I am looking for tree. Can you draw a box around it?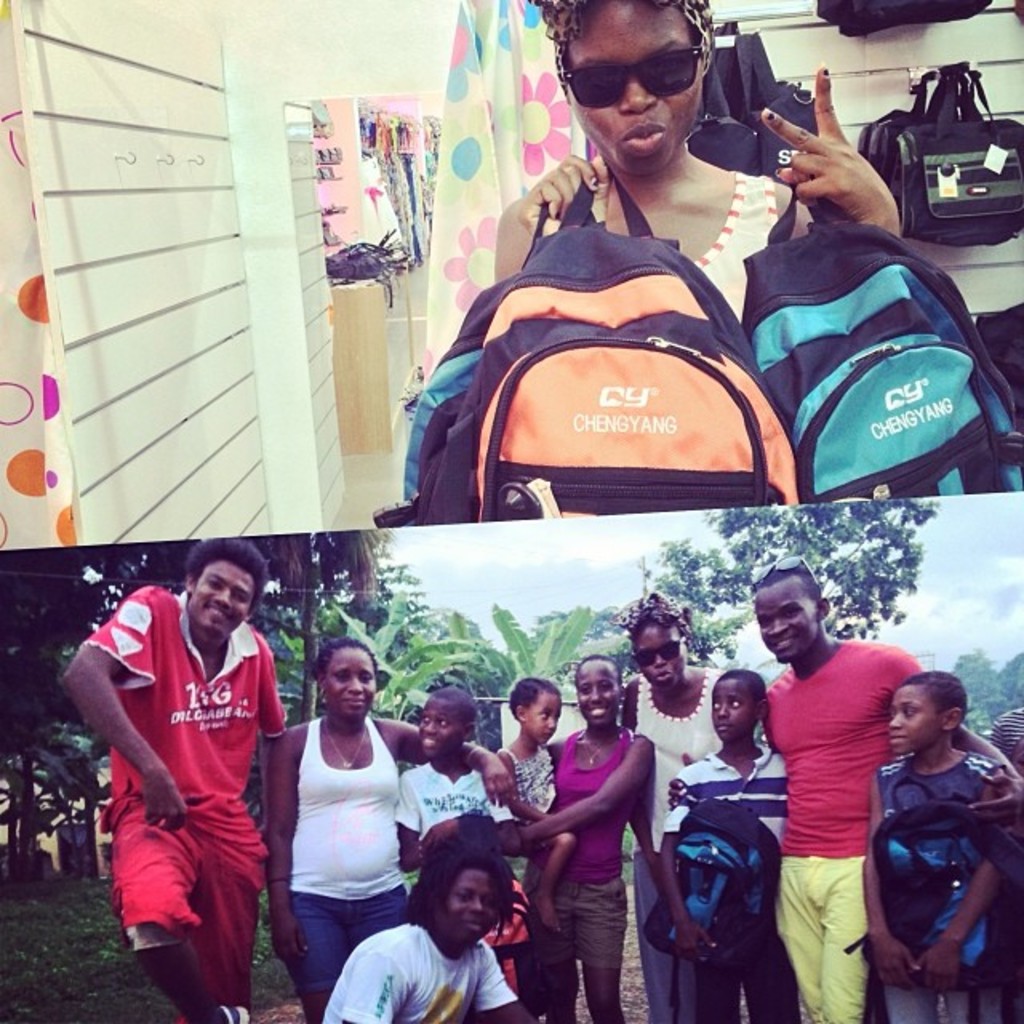
Sure, the bounding box is box(949, 643, 1022, 738).
